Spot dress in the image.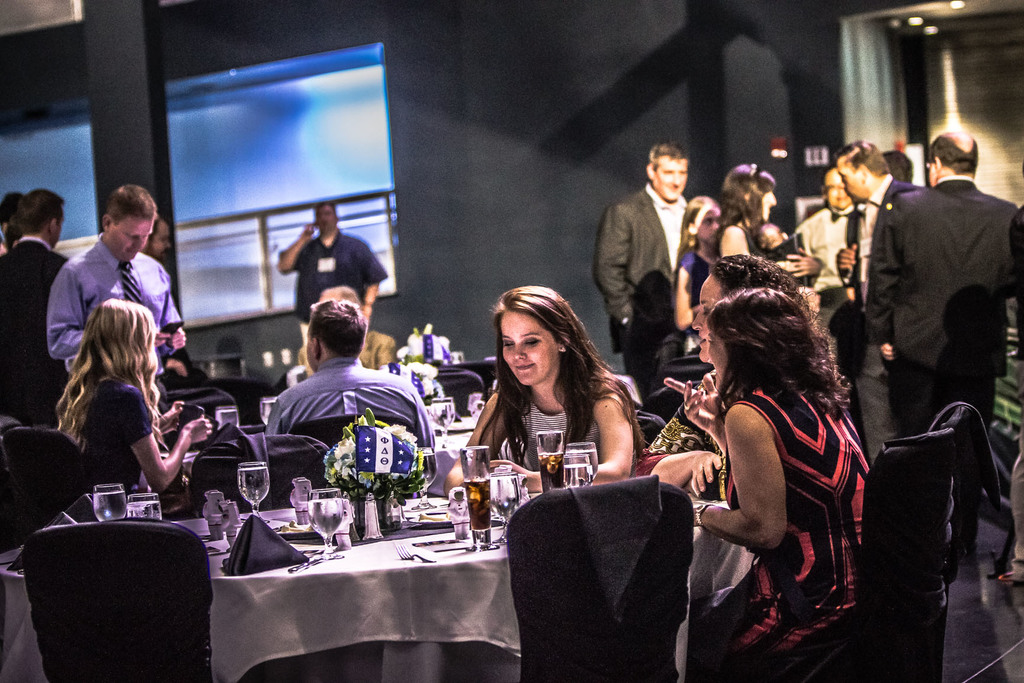
dress found at 691, 388, 874, 682.
